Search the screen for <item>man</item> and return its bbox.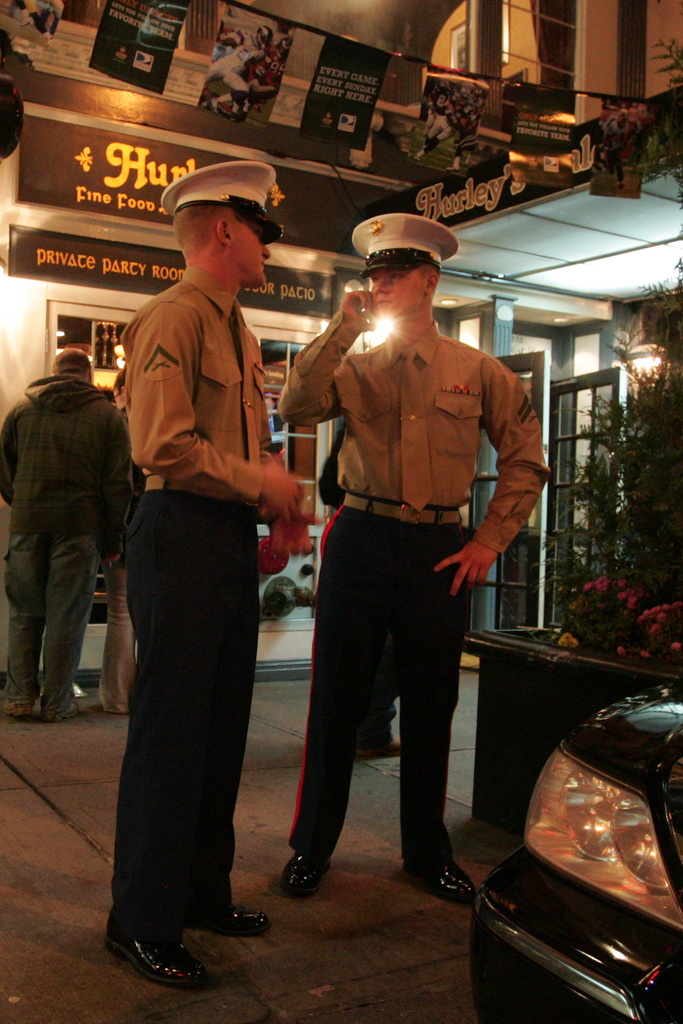
Found: select_region(100, 161, 319, 988).
